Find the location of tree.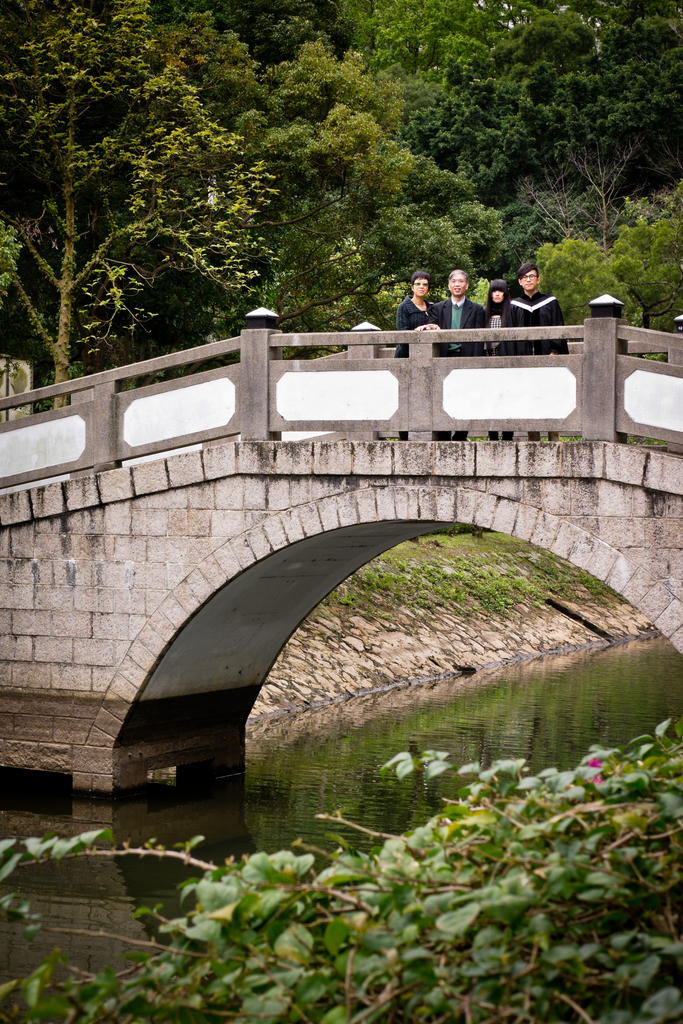
Location: <box>407,0,682,246</box>.
